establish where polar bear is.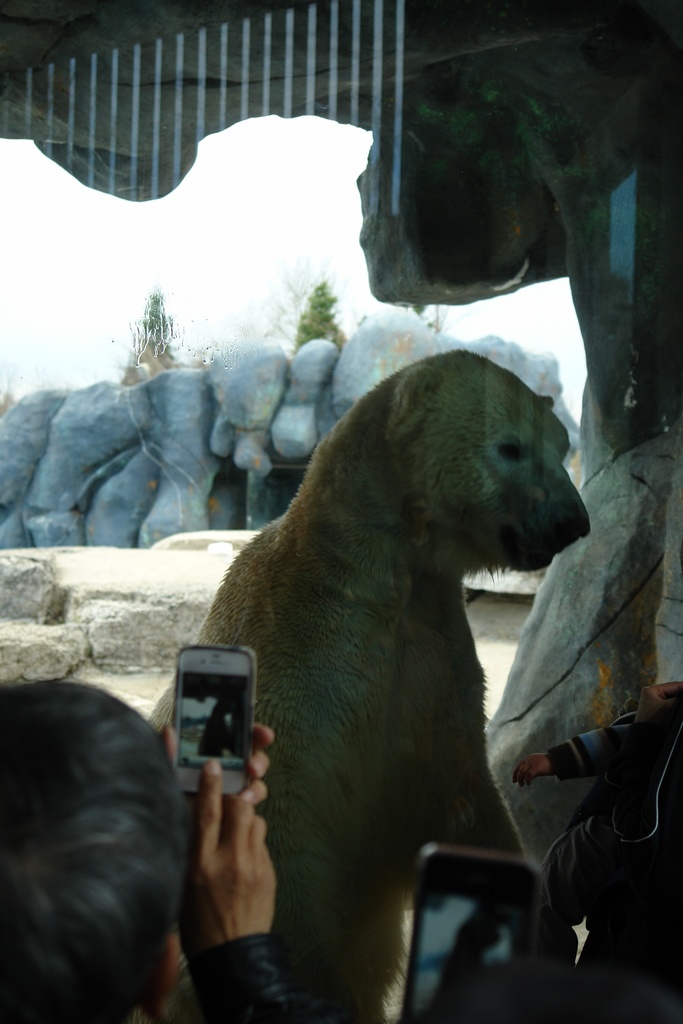
Established at BBox(149, 352, 588, 1023).
